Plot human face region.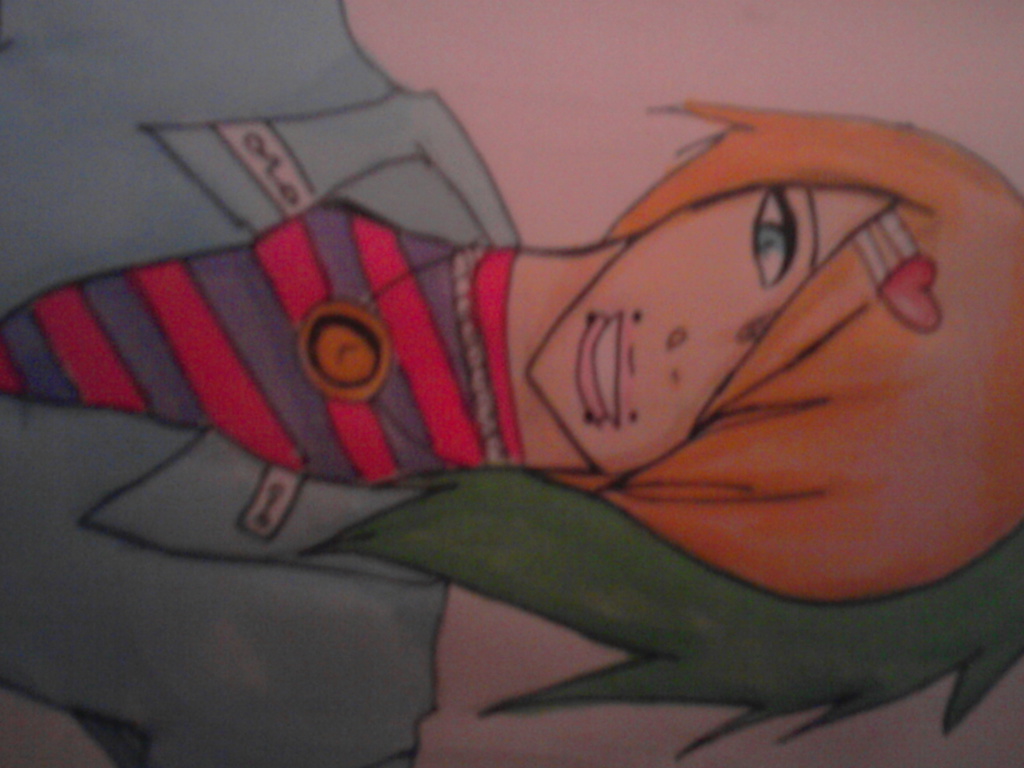
Plotted at region(524, 192, 911, 477).
